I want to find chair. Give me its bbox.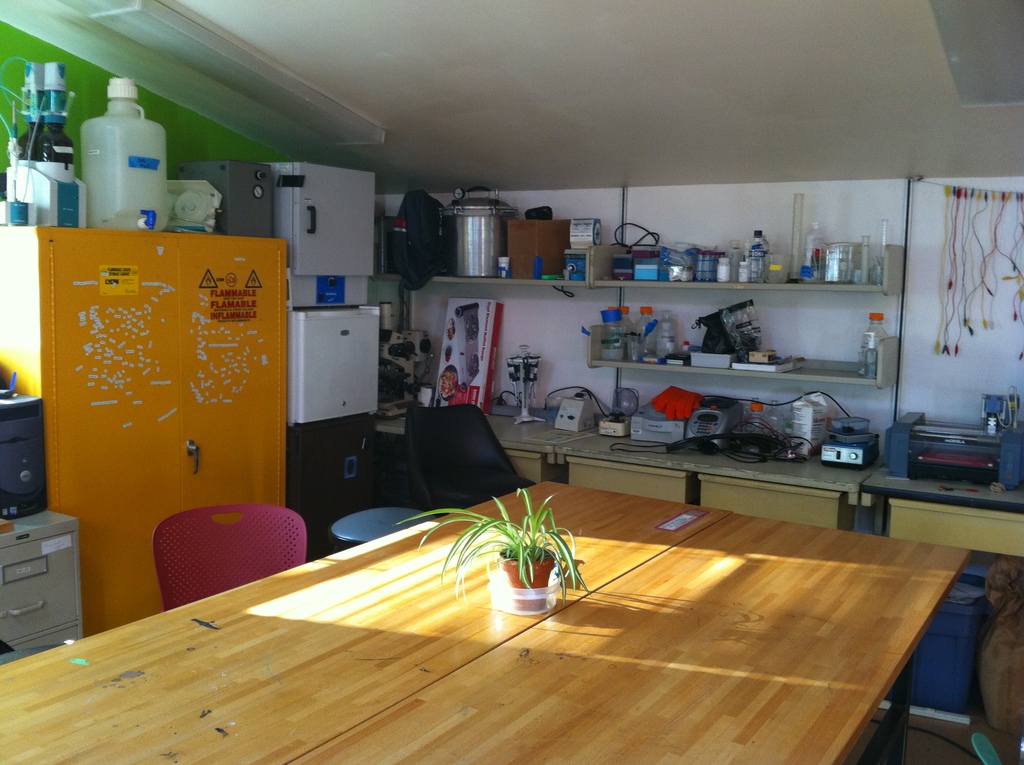
l=410, t=400, r=543, b=517.
